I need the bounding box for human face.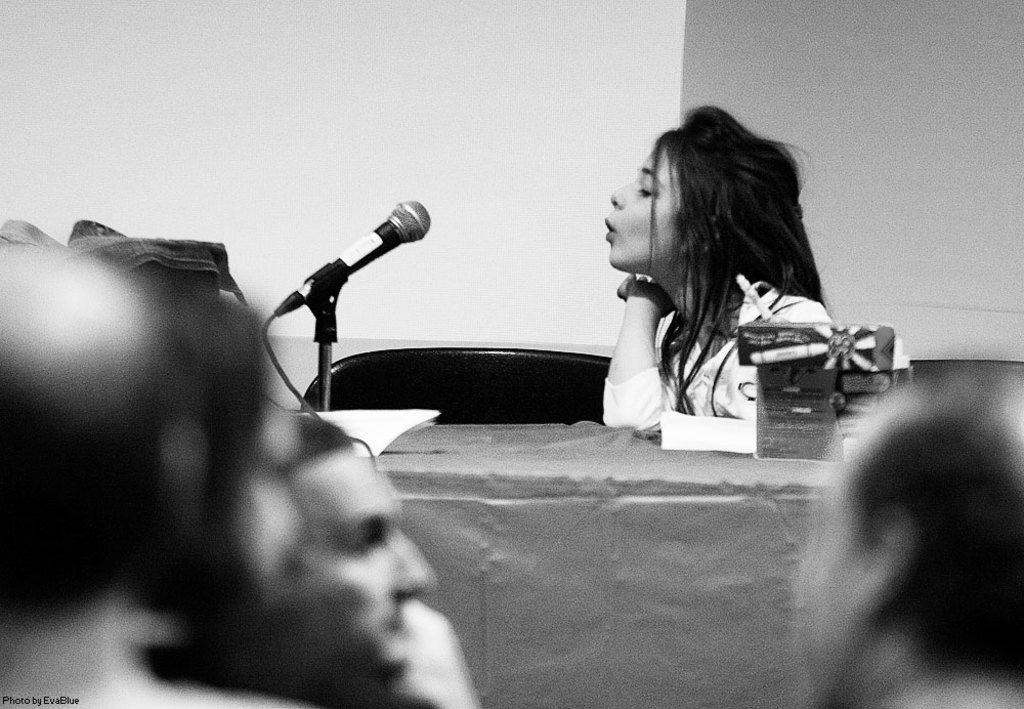
Here it is: {"left": 304, "top": 445, "right": 439, "bottom": 657}.
